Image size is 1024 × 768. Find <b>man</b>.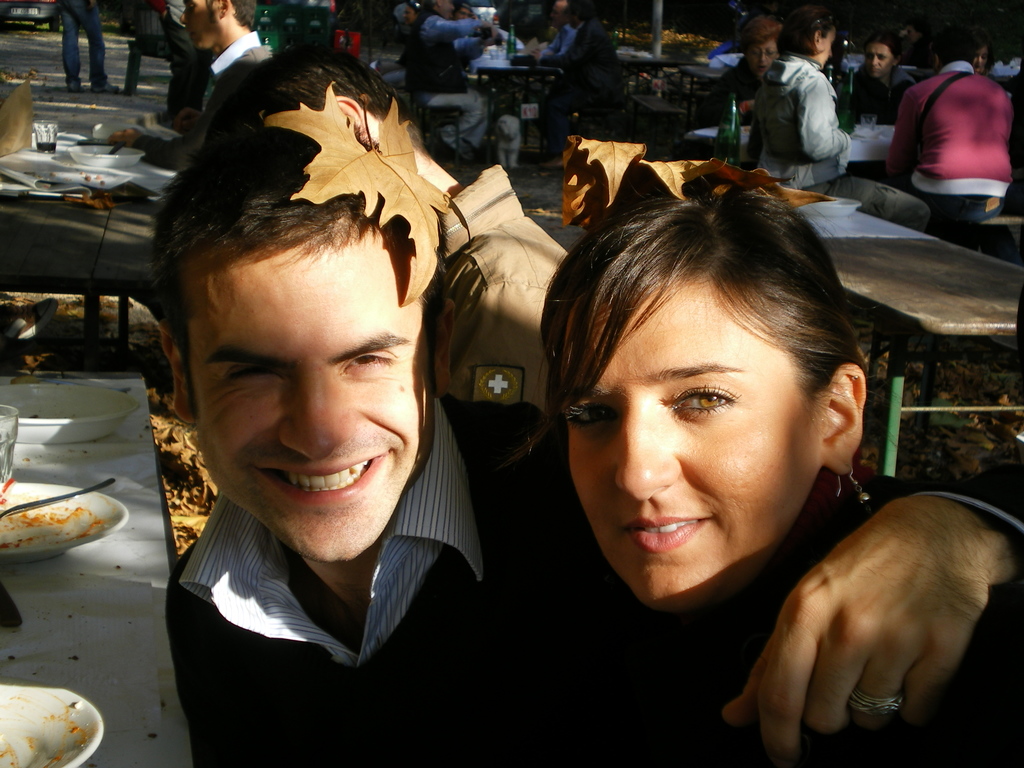
detection(538, 0, 578, 61).
